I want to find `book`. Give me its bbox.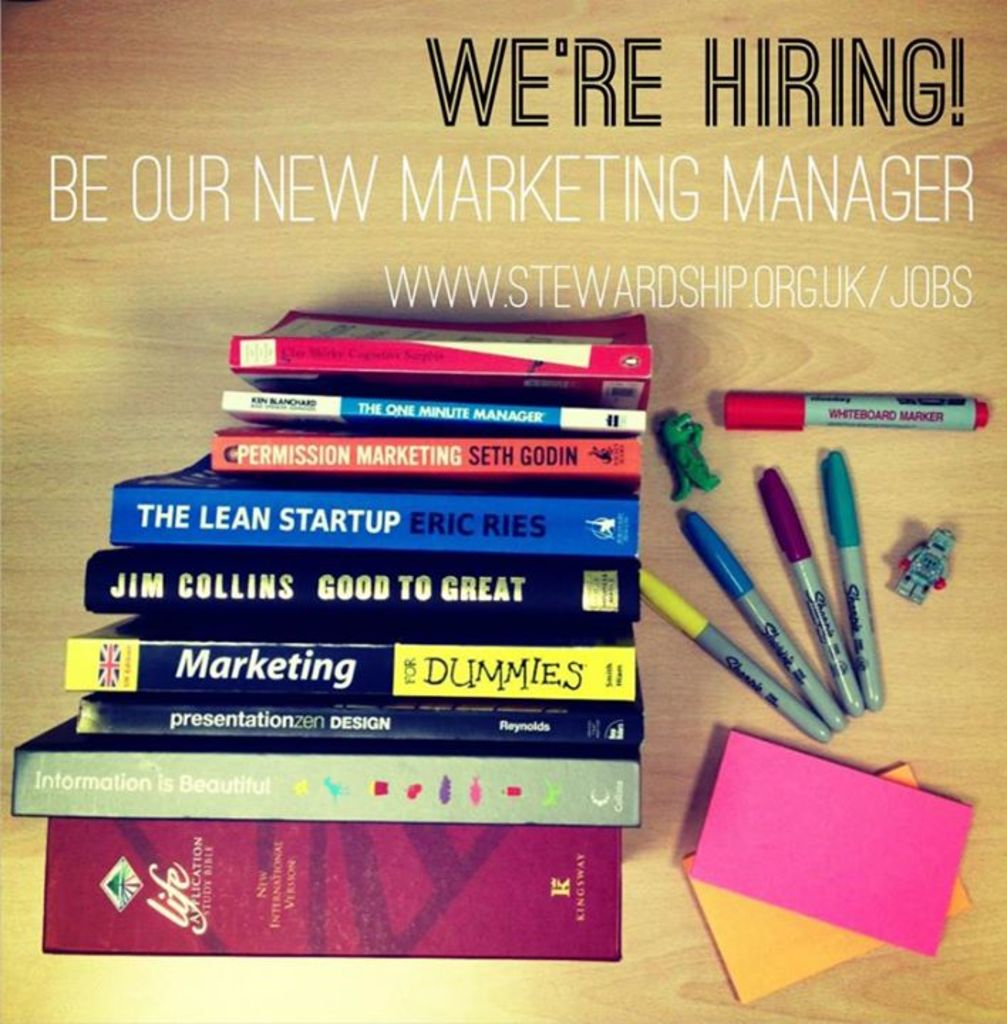
111,439,647,555.
